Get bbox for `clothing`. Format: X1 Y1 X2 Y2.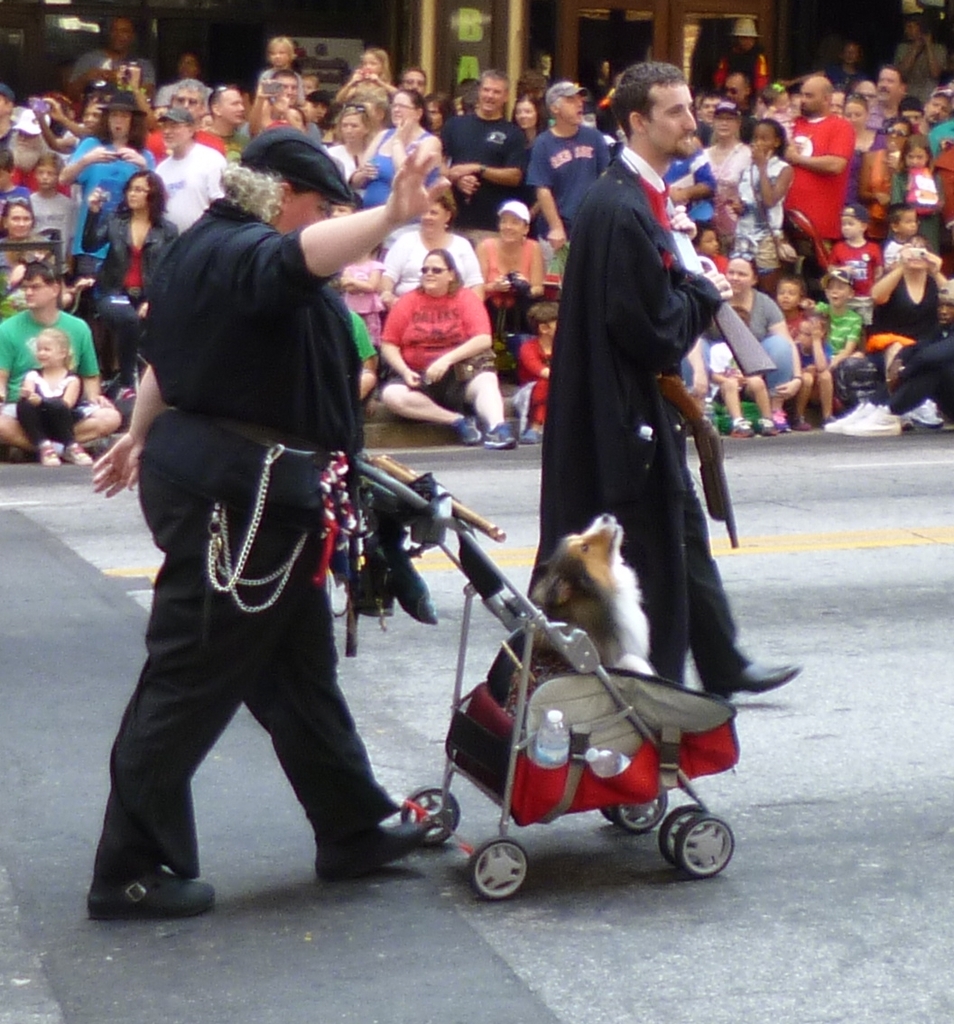
537 153 742 694.
